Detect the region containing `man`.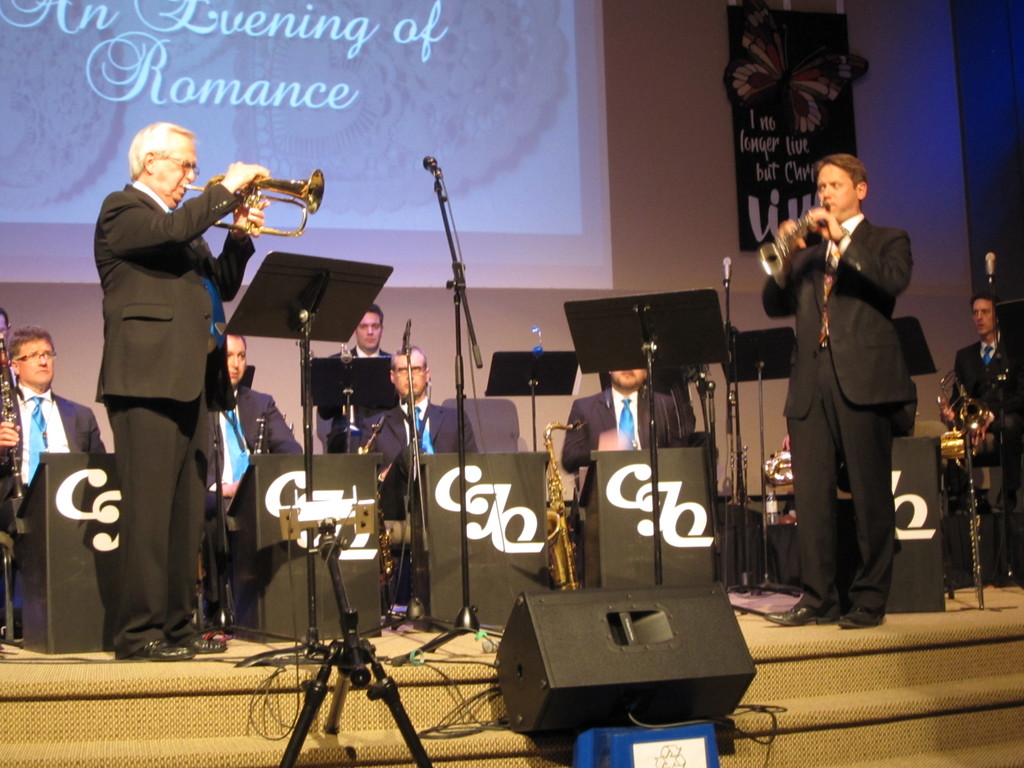
detection(950, 291, 1023, 588).
